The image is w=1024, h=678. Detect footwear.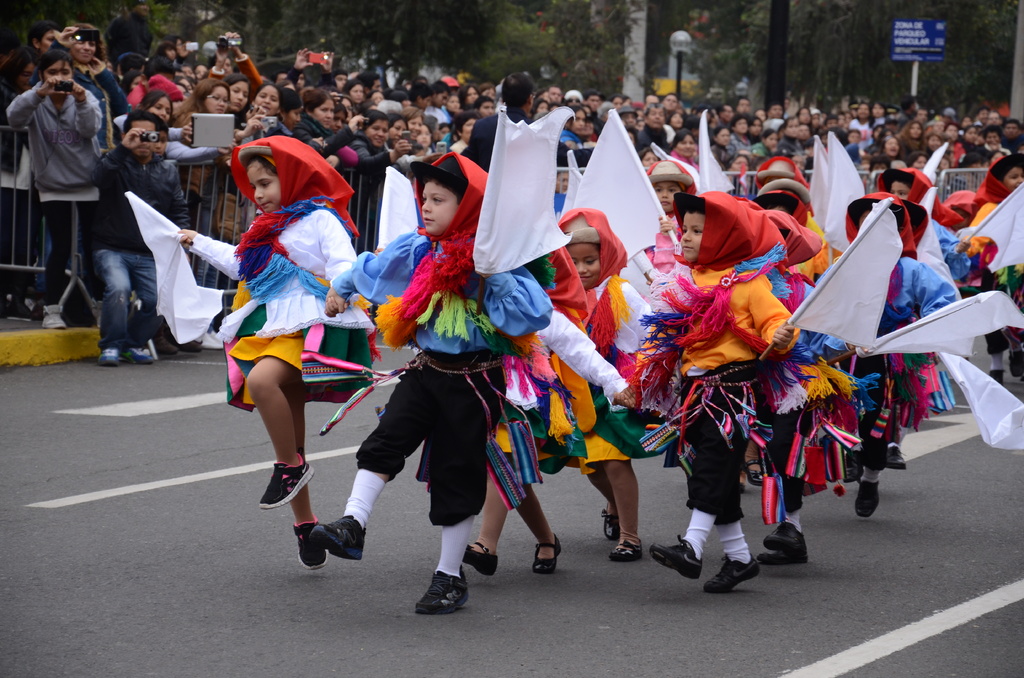
Detection: 989, 365, 1002, 387.
